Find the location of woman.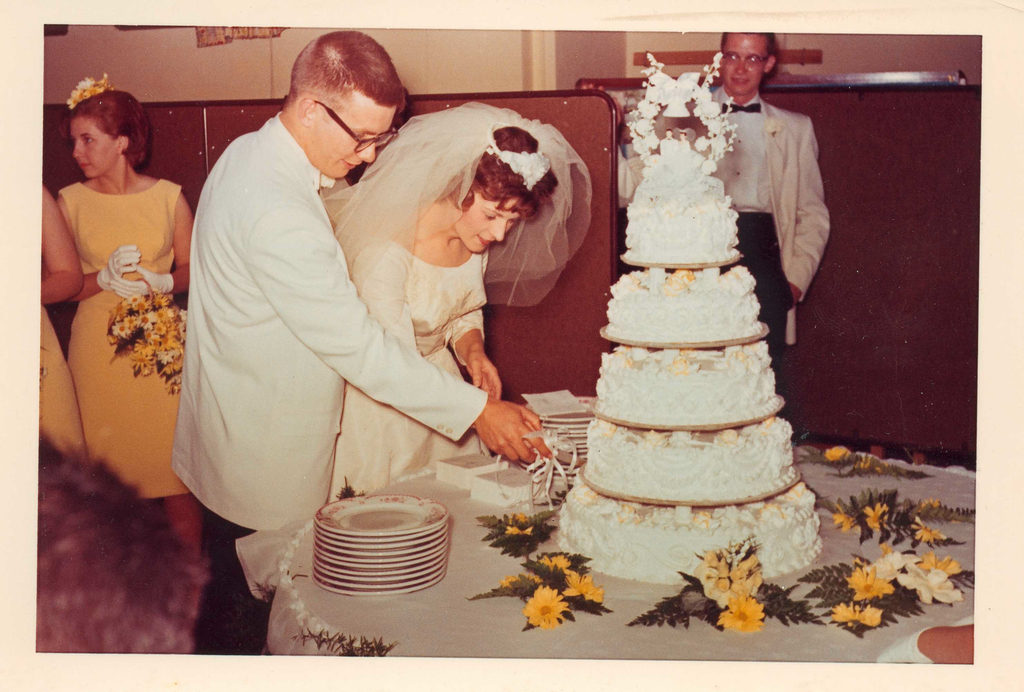
Location: <region>36, 51, 190, 549</region>.
